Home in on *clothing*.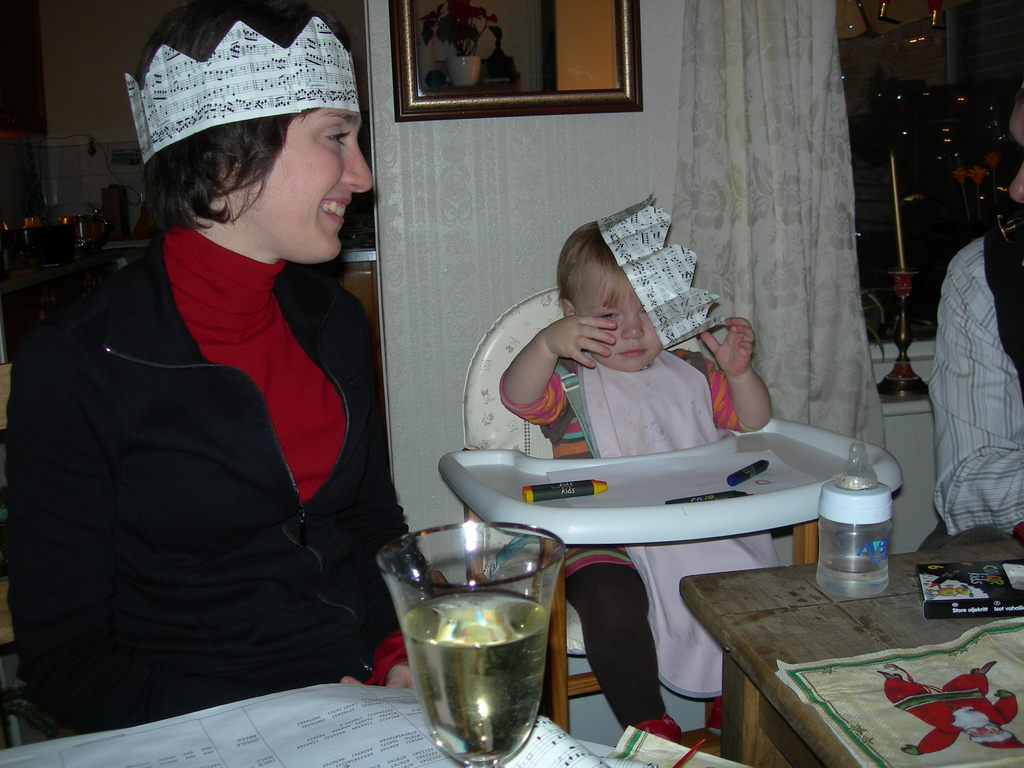
Homed in at (left=499, top=346, right=758, bottom=723).
